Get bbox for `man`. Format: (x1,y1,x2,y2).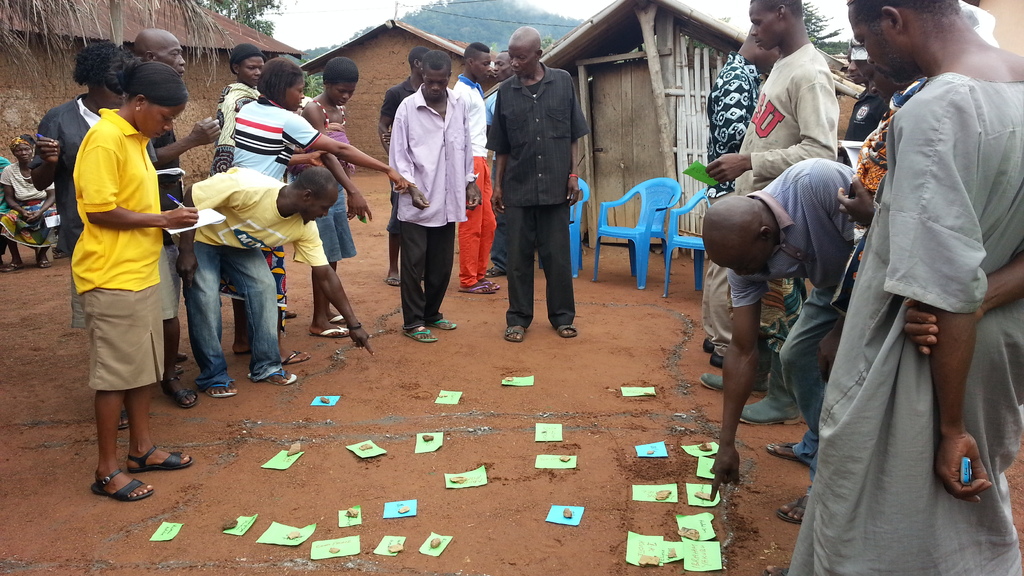
(378,47,429,289).
